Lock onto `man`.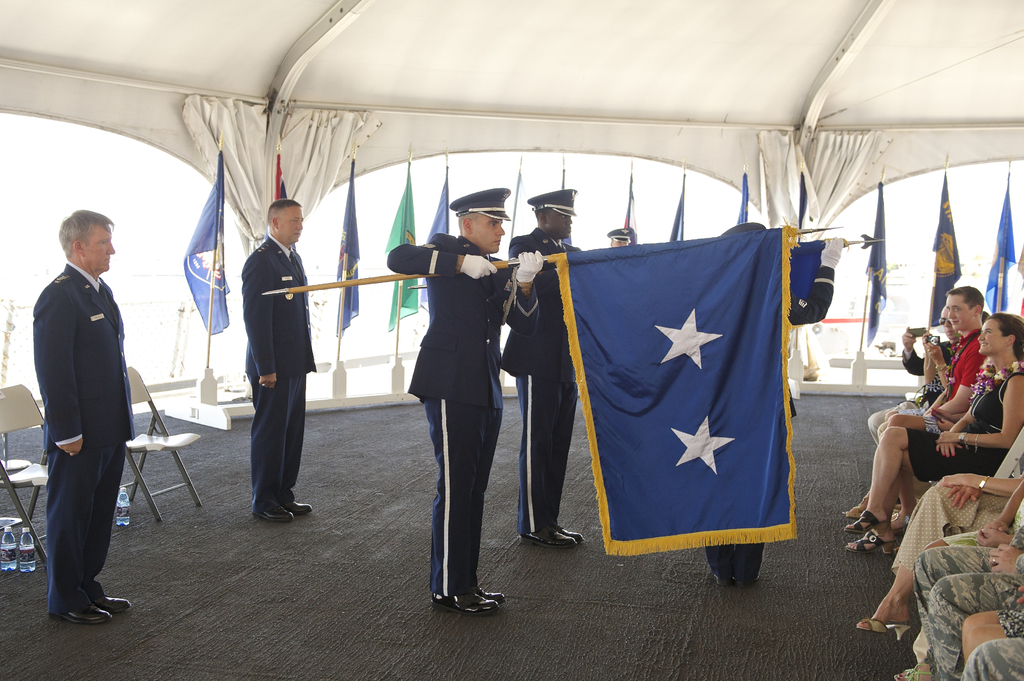
Locked: Rect(239, 197, 316, 524).
